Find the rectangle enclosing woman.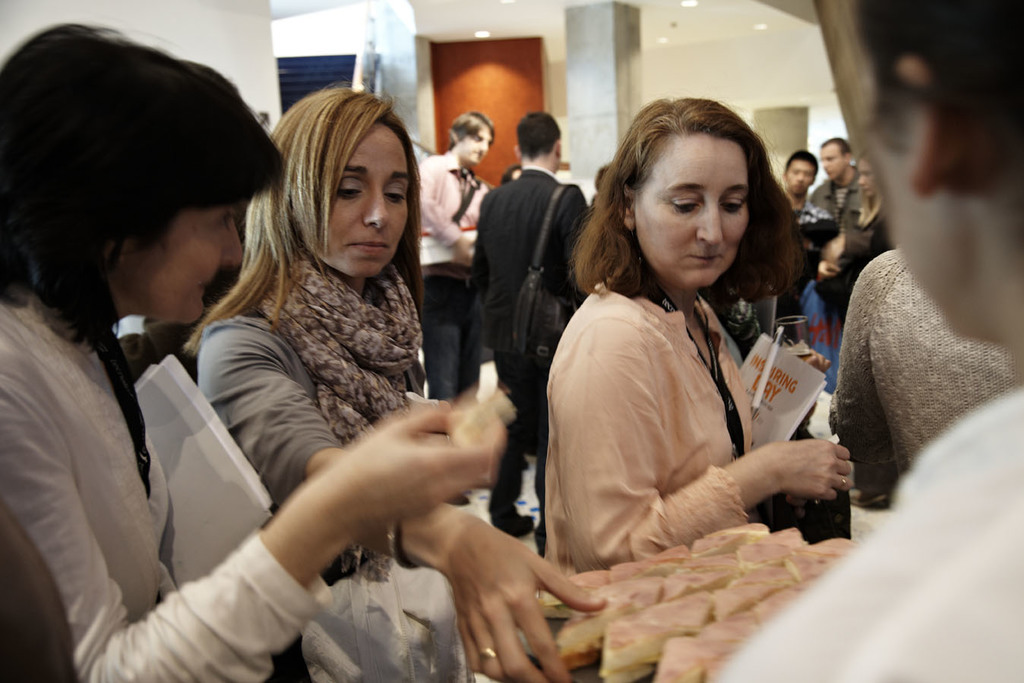
bbox=(0, 13, 513, 682).
